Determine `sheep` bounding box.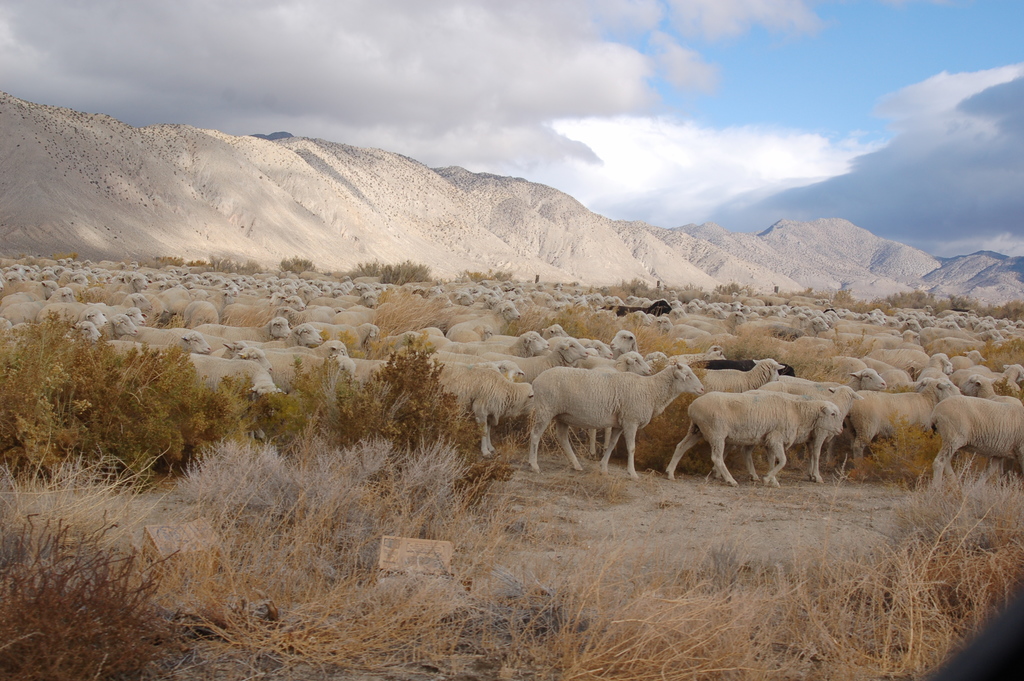
Determined: bbox=[528, 360, 705, 478].
